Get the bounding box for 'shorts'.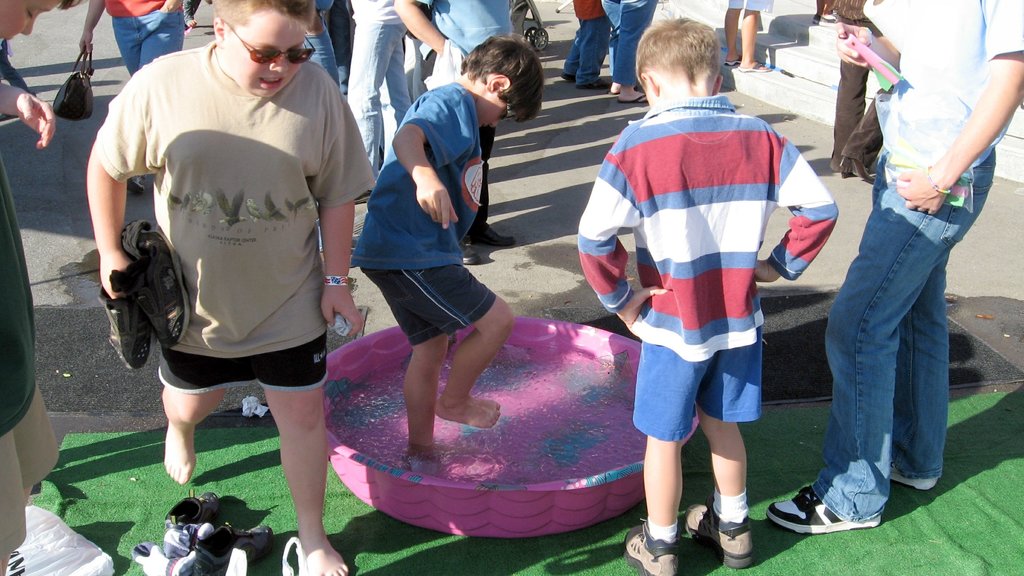
l=0, t=387, r=64, b=568.
